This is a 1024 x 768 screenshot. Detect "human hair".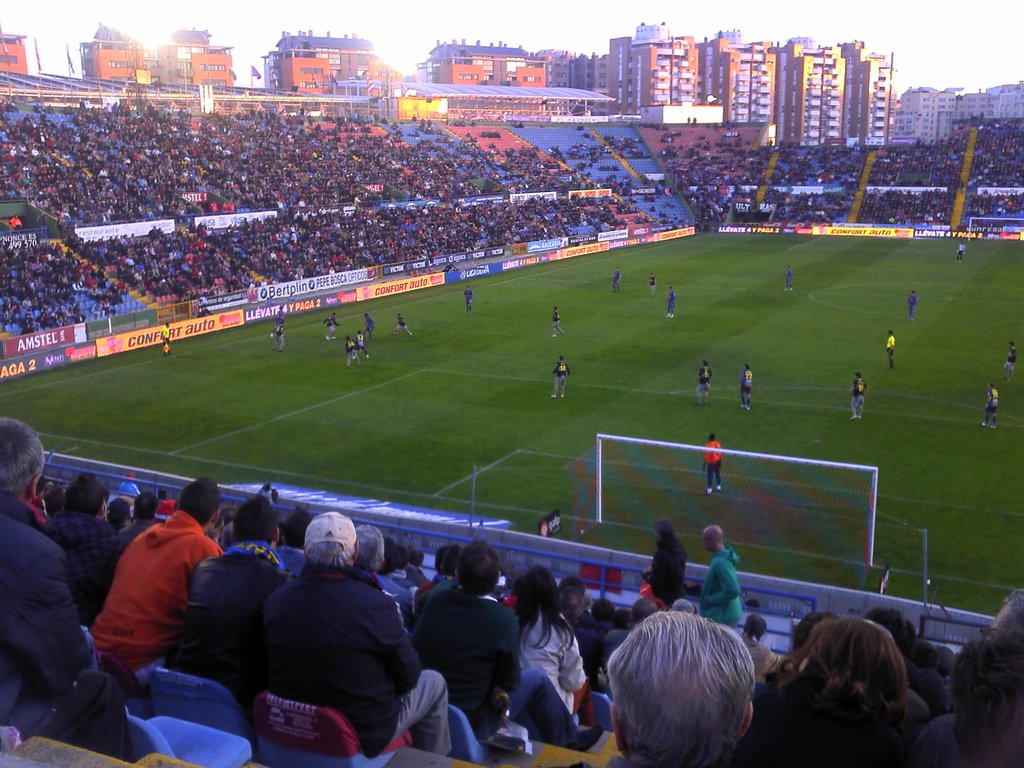
region(355, 524, 387, 574).
